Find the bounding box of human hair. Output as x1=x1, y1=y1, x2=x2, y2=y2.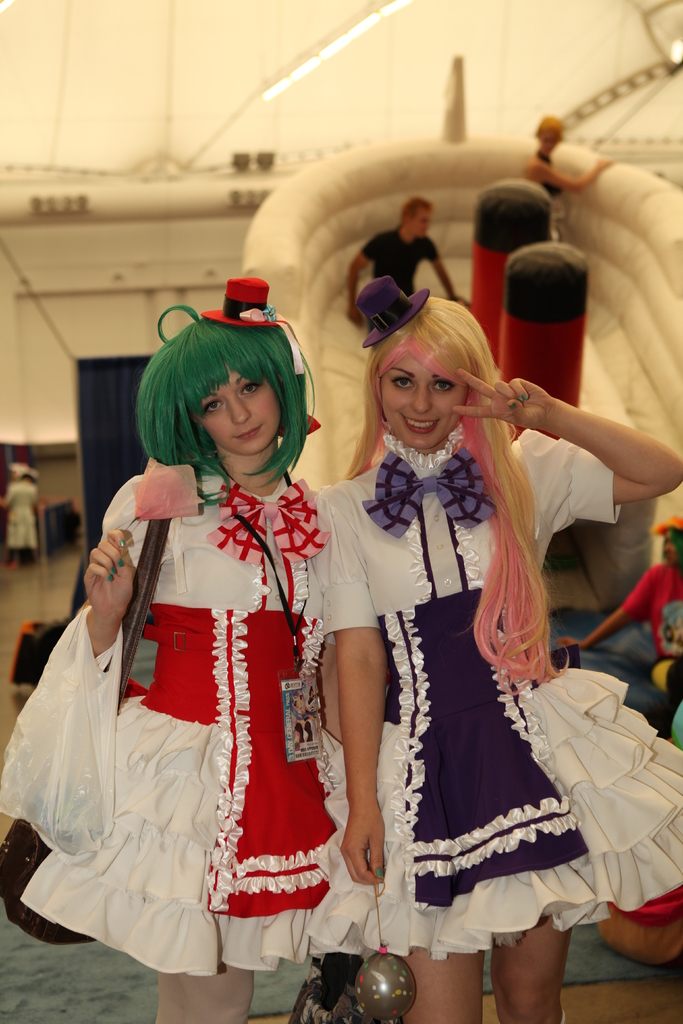
x1=337, y1=289, x2=570, y2=697.
